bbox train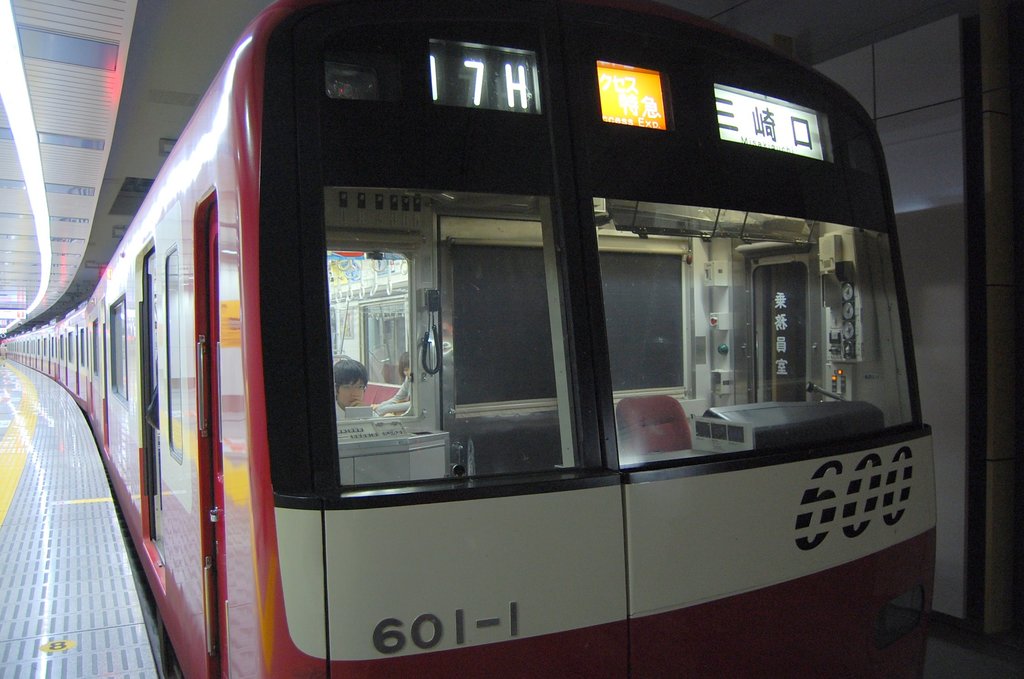
l=0, t=0, r=938, b=678
